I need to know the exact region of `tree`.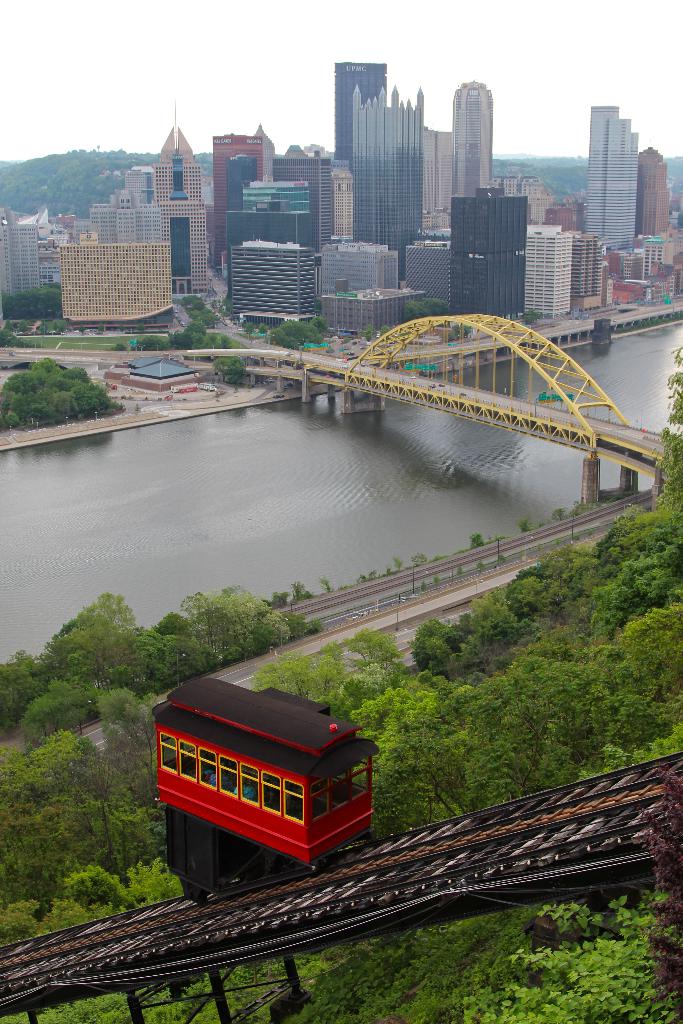
Region: 434:722:531:815.
